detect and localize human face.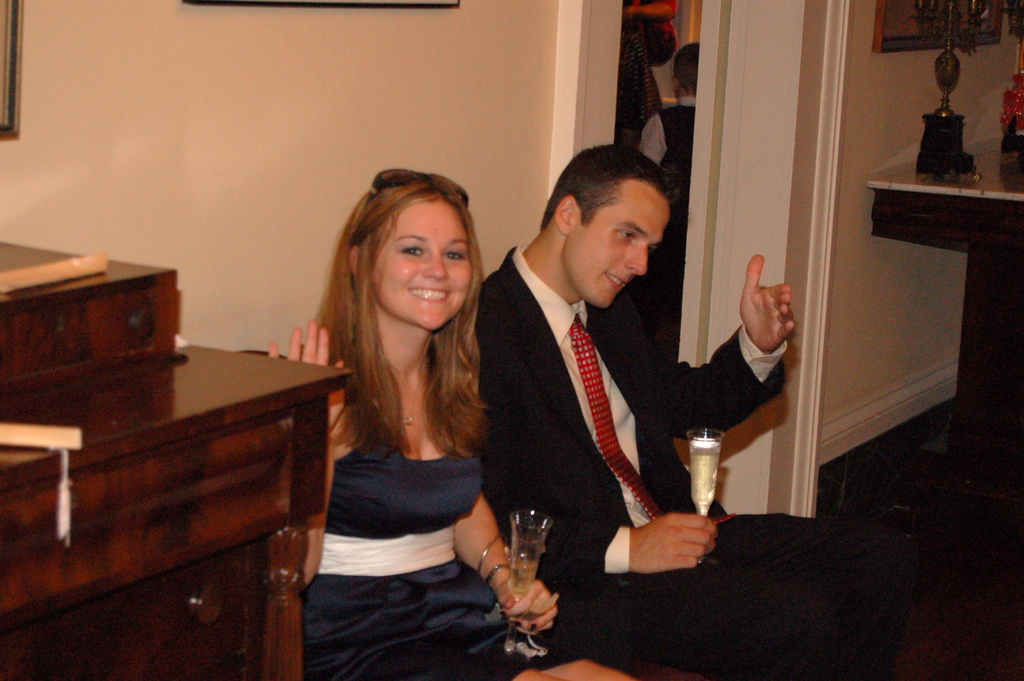
Localized at {"left": 371, "top": 211, "right": 468, "bottom": 332}.
